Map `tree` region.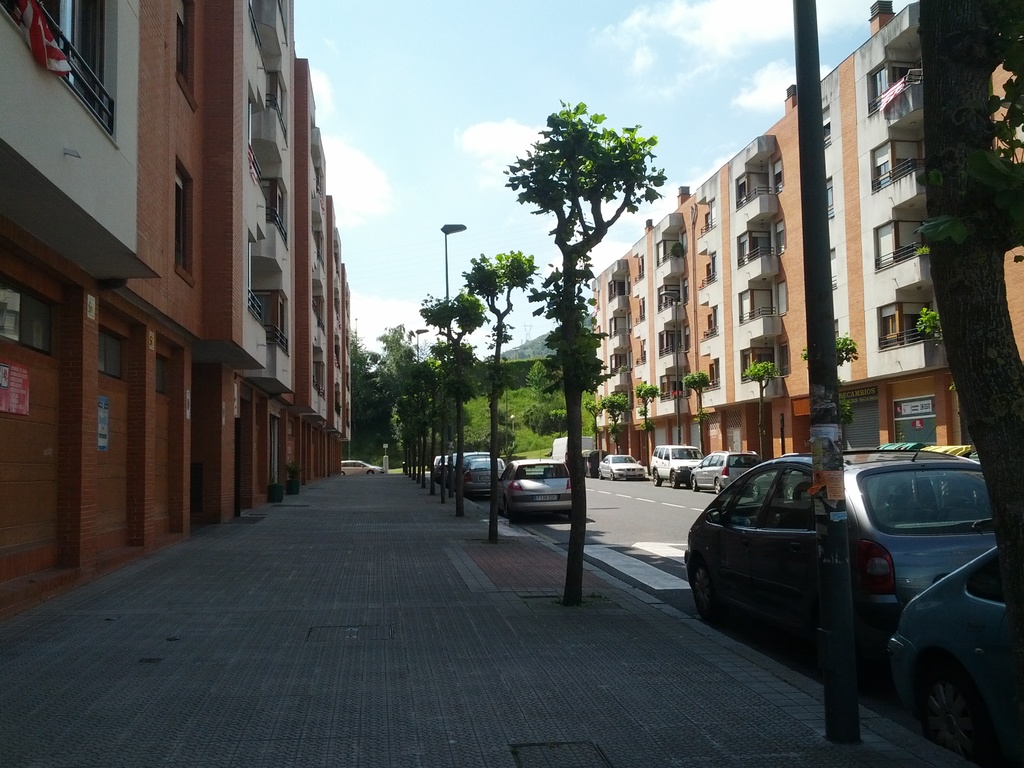
Mapped to (left=504, top=97, right=669, bottom=608).
